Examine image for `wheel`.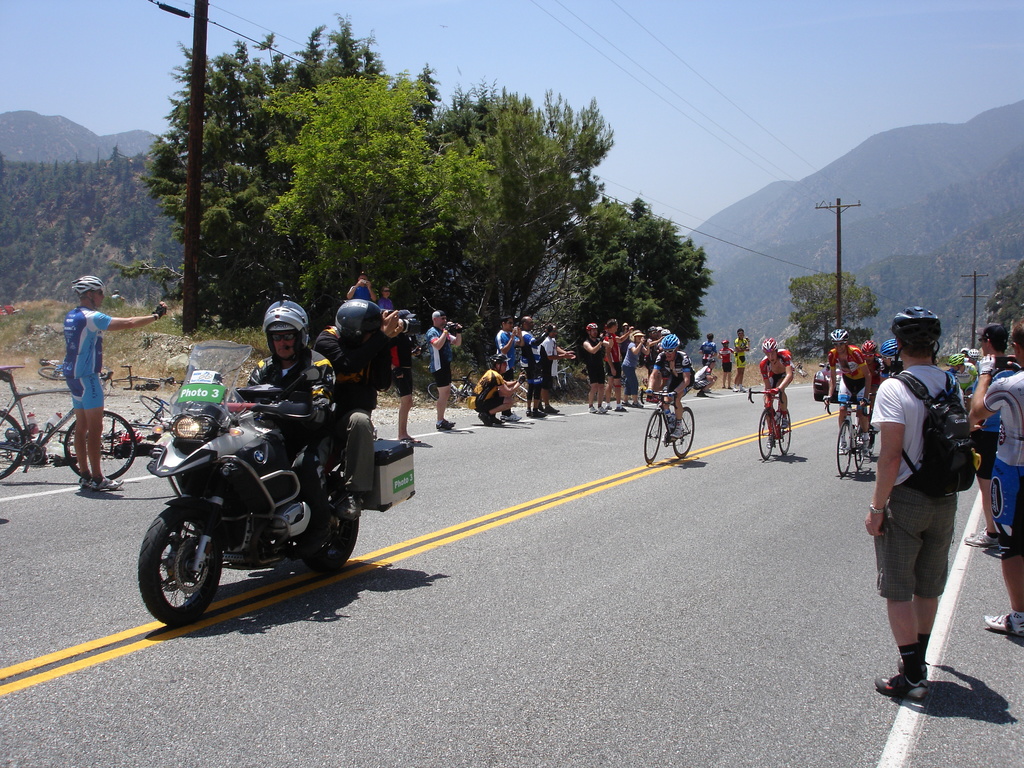
Examination result: region(515, 385, 528, 400).
